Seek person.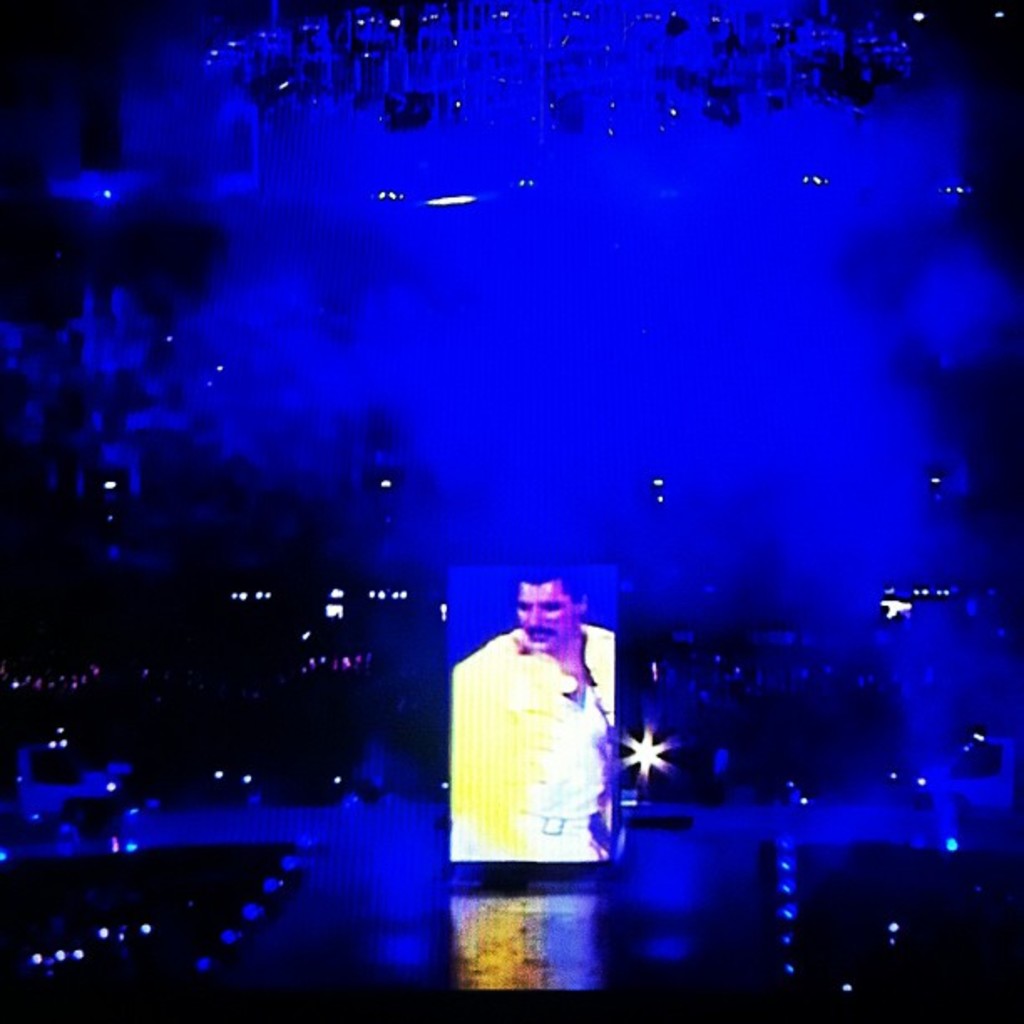
crop(445, 562, 619, 862).
